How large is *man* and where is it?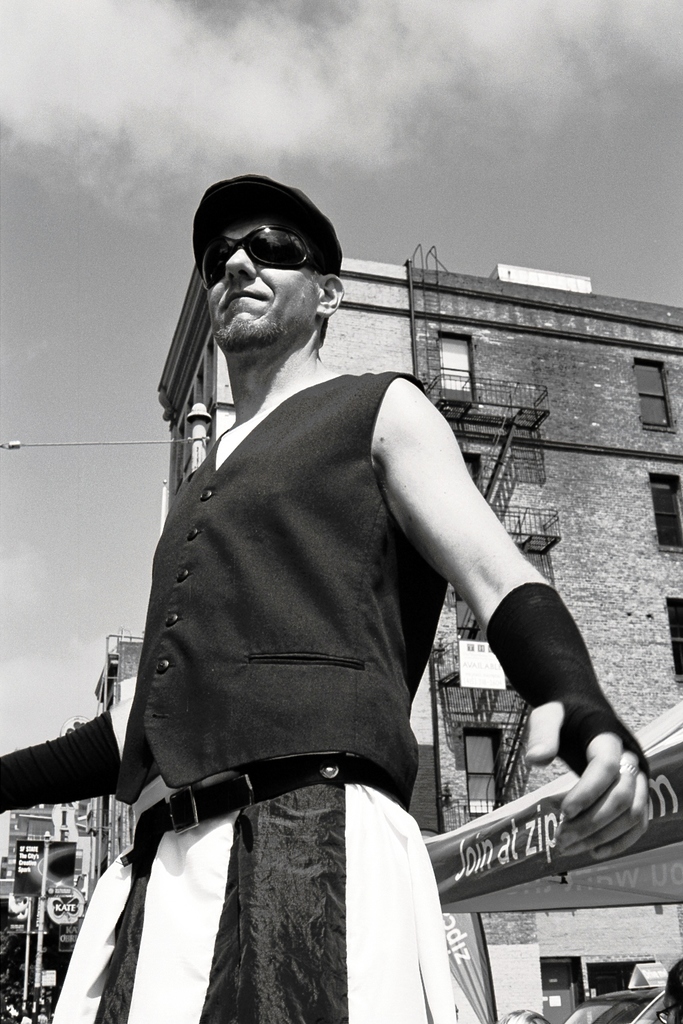
Bounding box: (84,159,613,974).
